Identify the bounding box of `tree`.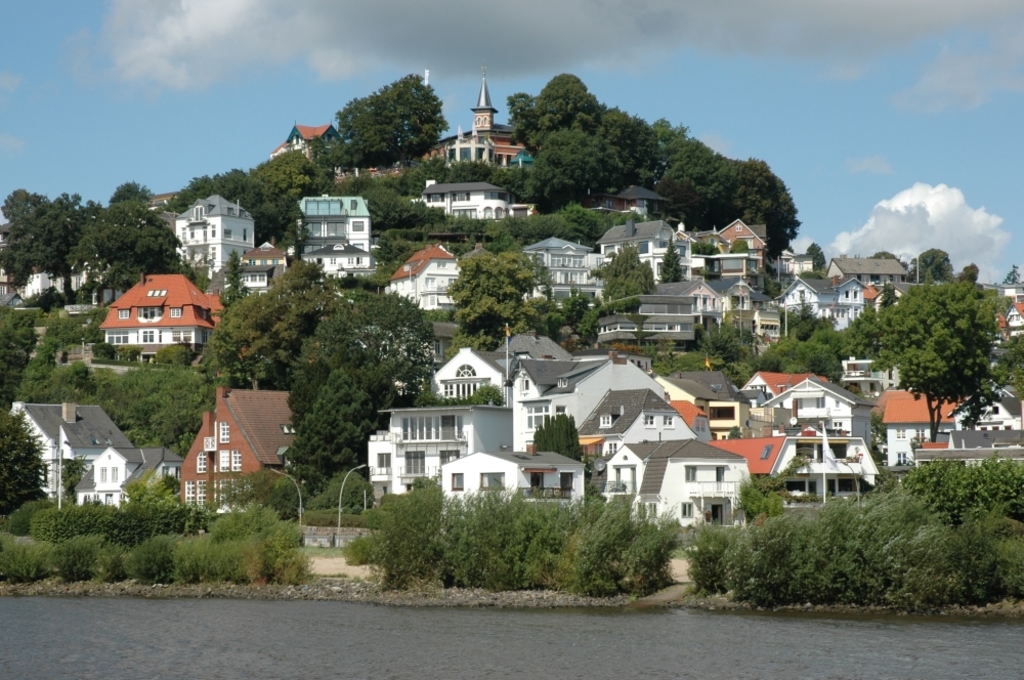
select_region(0, 187, 38, 232).
